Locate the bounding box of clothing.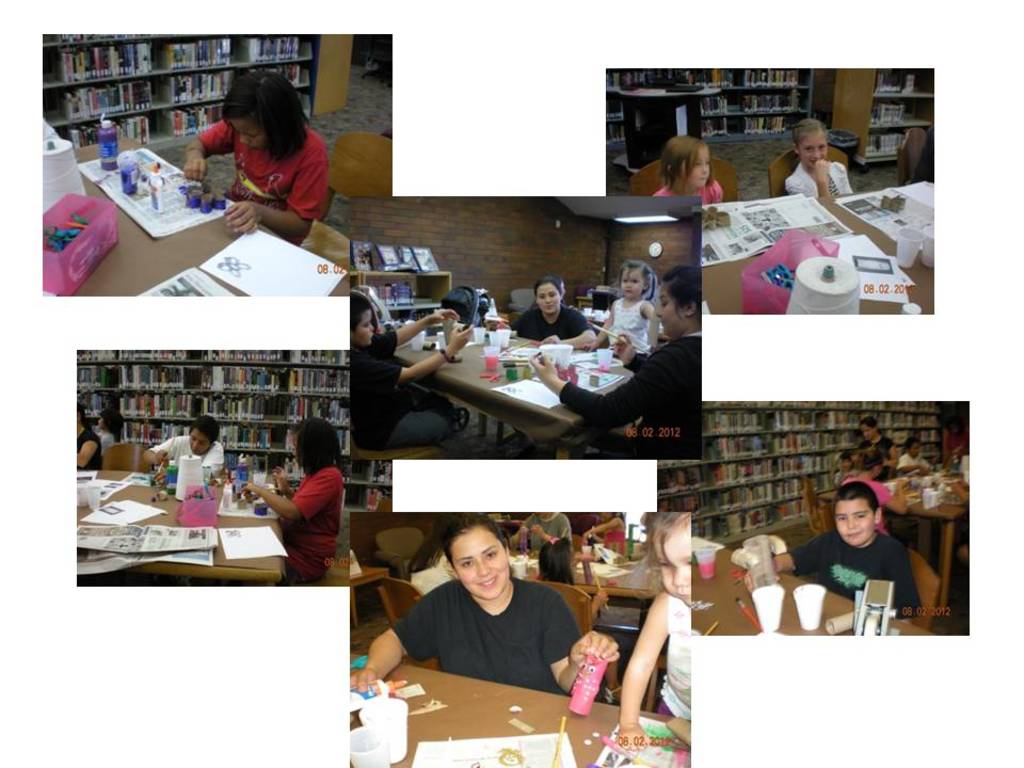
Bounding box: box(515, 305, 589, 336).
